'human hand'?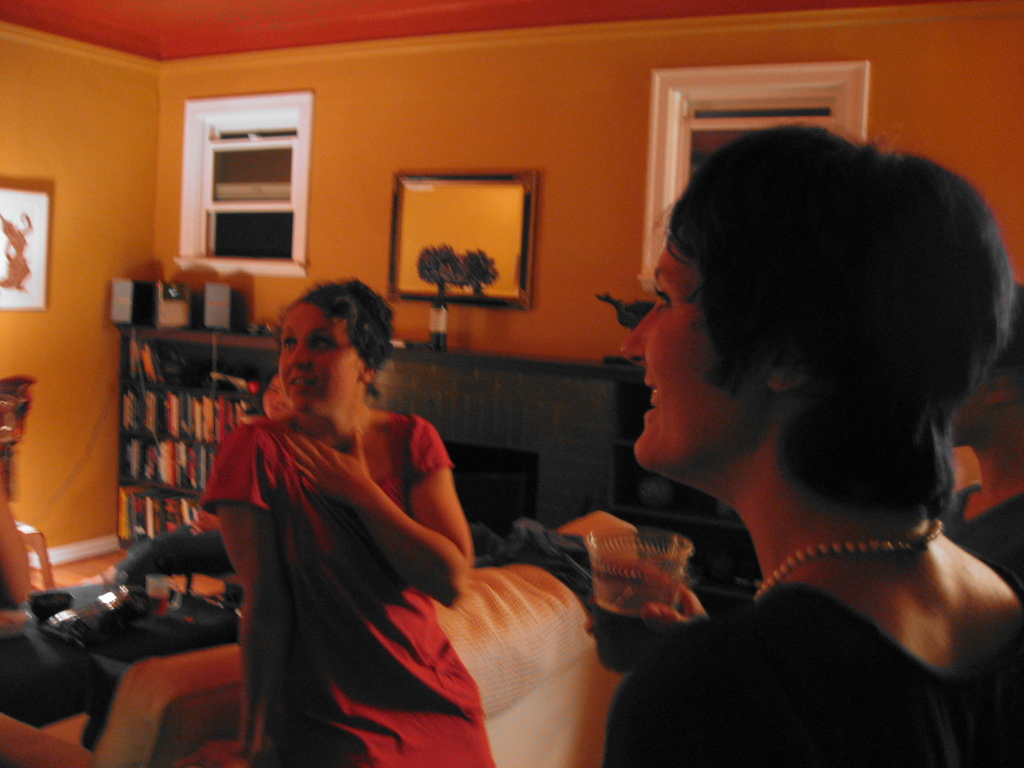
(x1=280, y1=425, x2=376, y2=509)
